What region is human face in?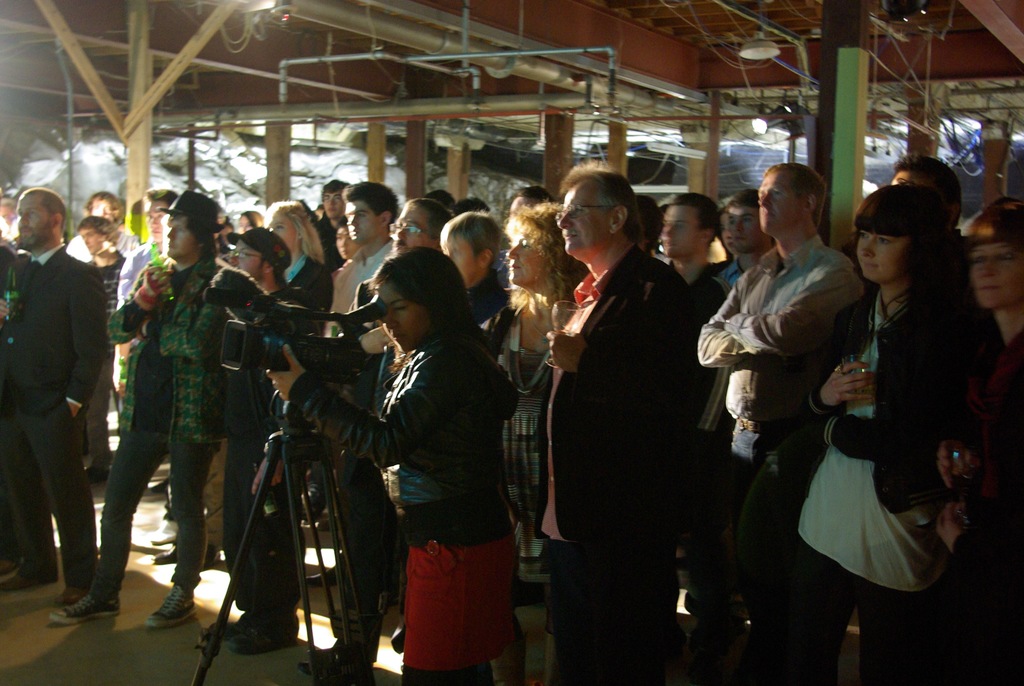
select_region(264, 210, 302, 255).
